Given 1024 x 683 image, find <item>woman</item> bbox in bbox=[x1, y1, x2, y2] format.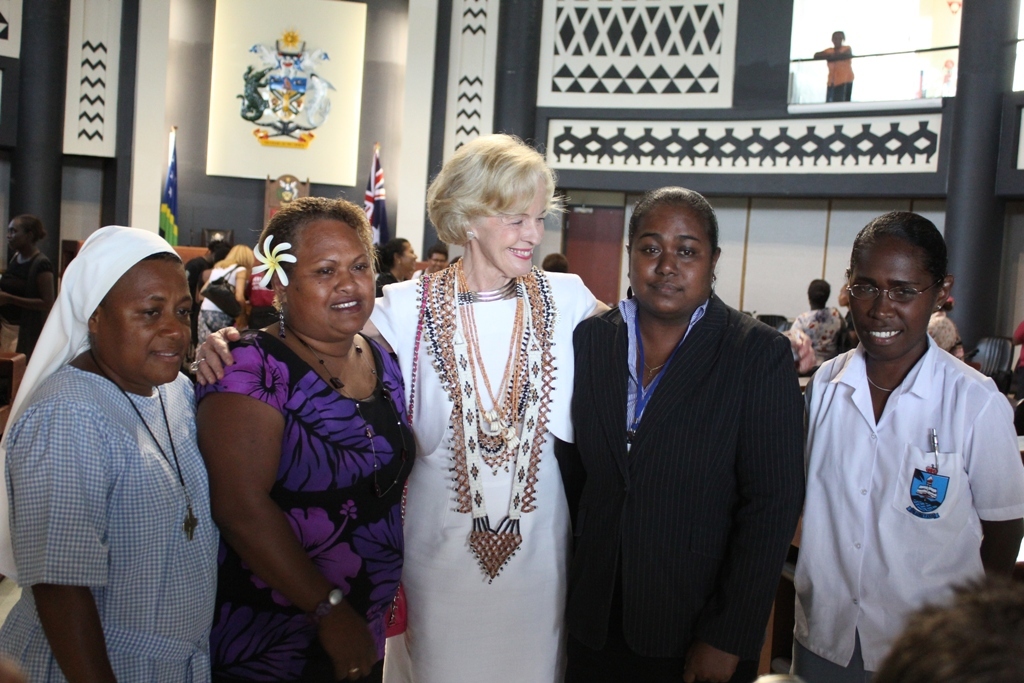
bbox=[839, 281, 859, 346].
